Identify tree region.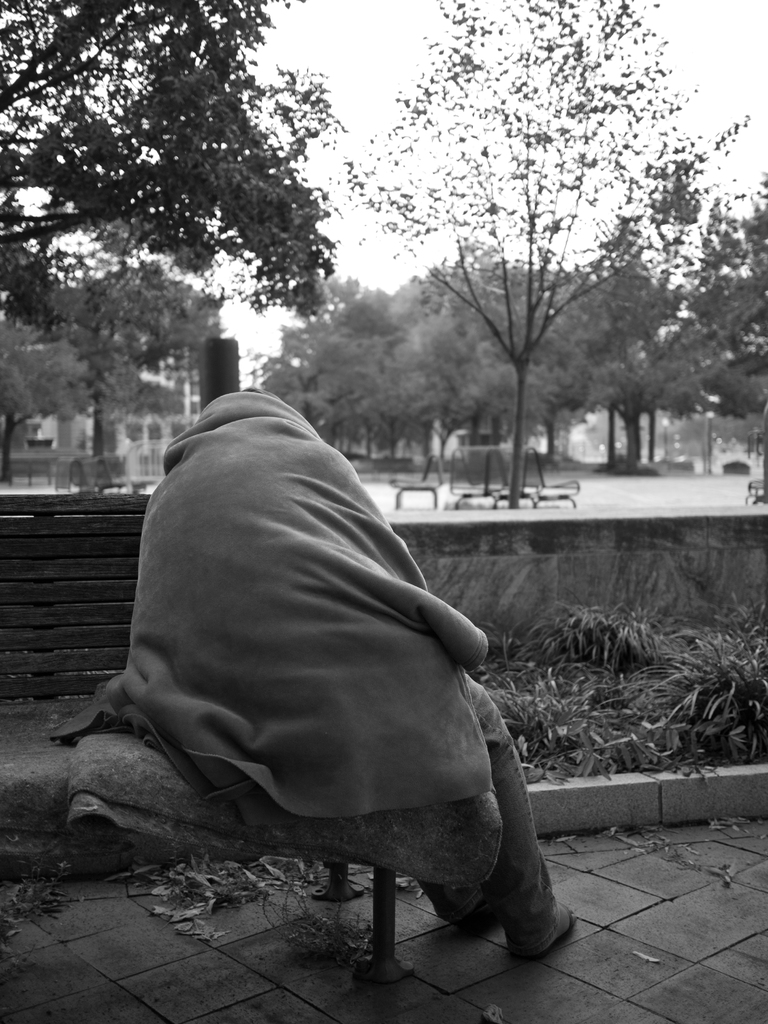
Region: detection(11, 349, 147, 509).
